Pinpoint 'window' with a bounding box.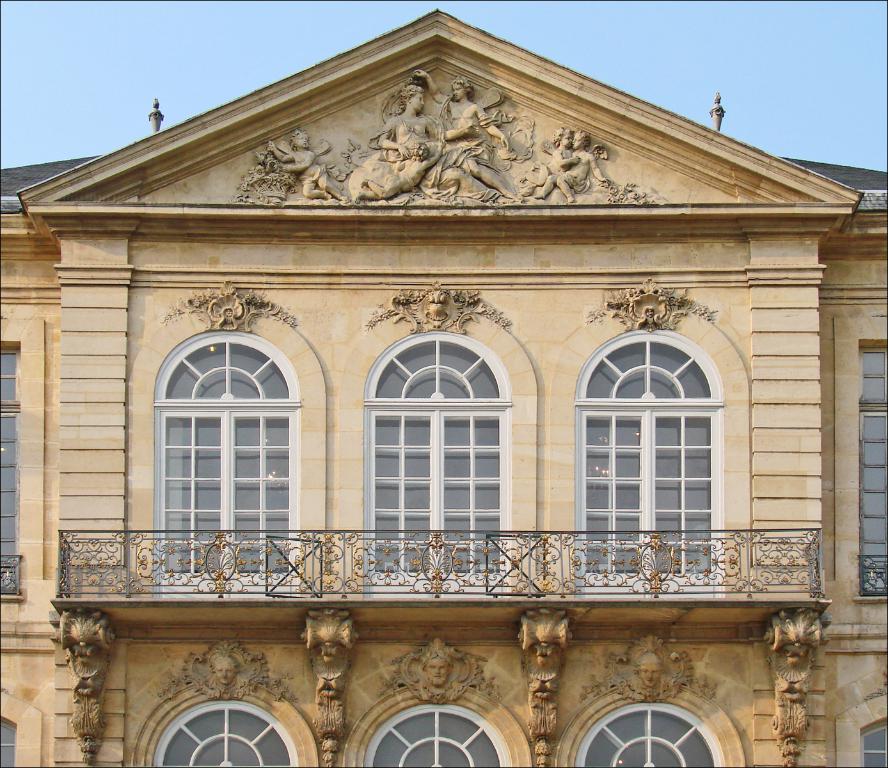
[361, 326, 518, 590].
